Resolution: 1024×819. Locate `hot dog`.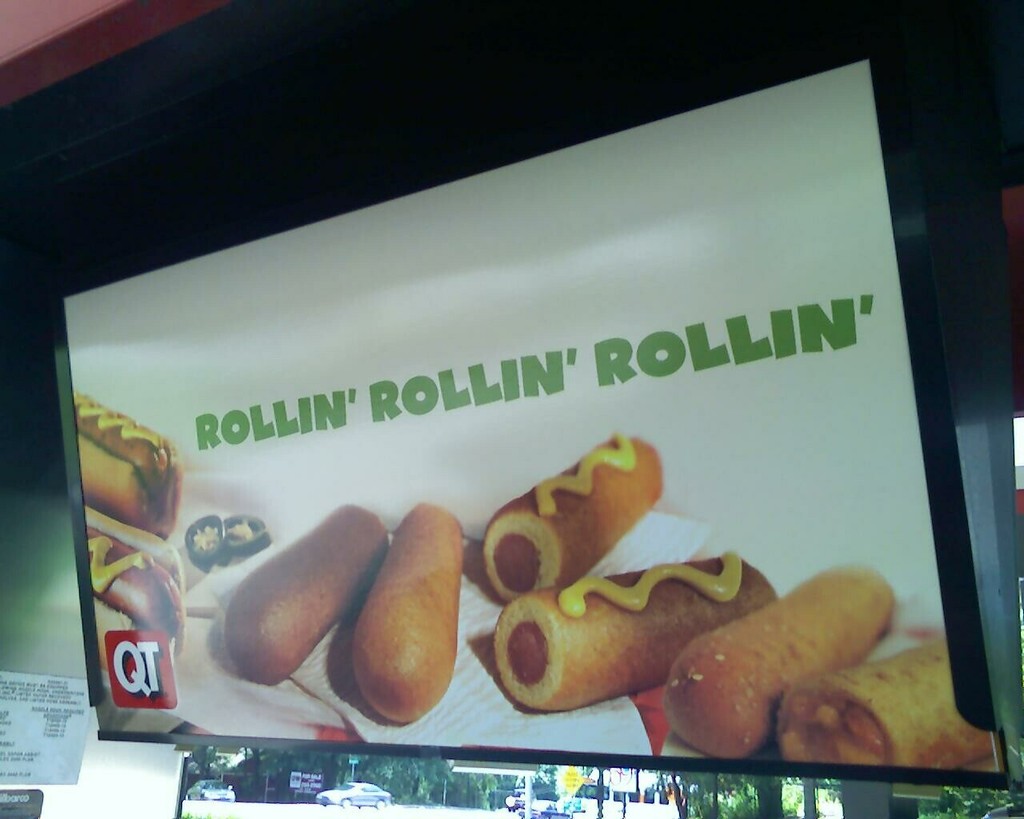
(69,392,182,538).
